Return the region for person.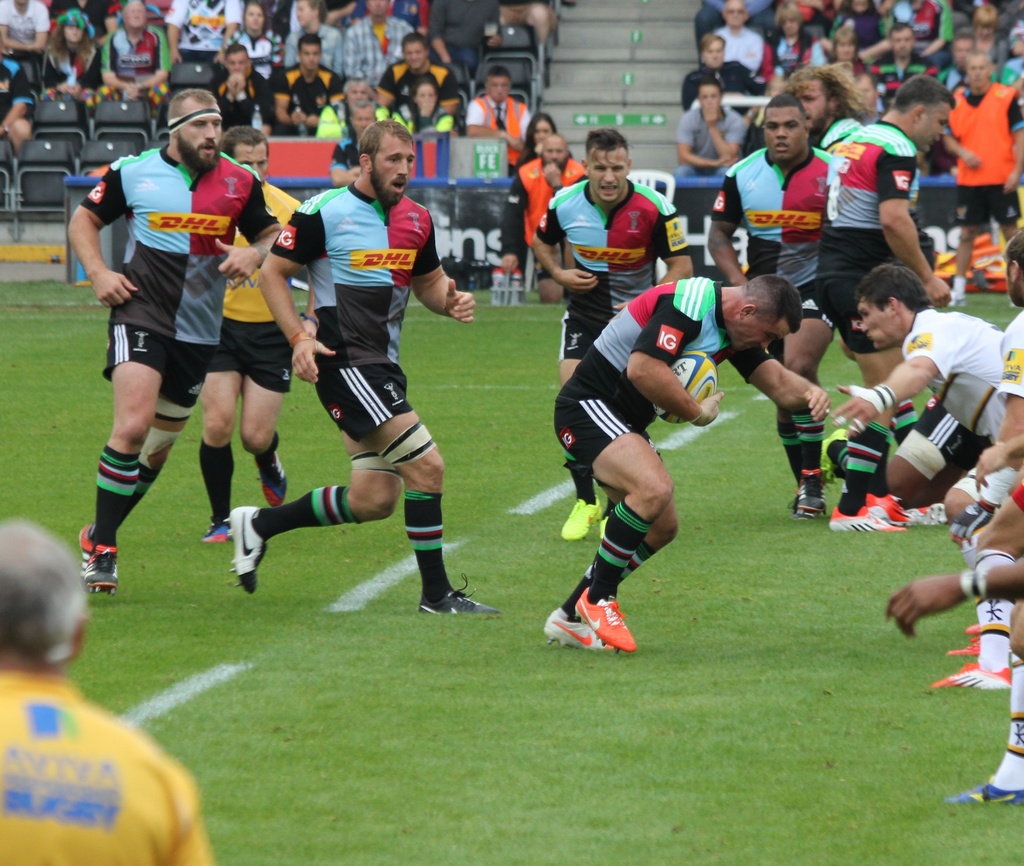
344,0,415,82.
